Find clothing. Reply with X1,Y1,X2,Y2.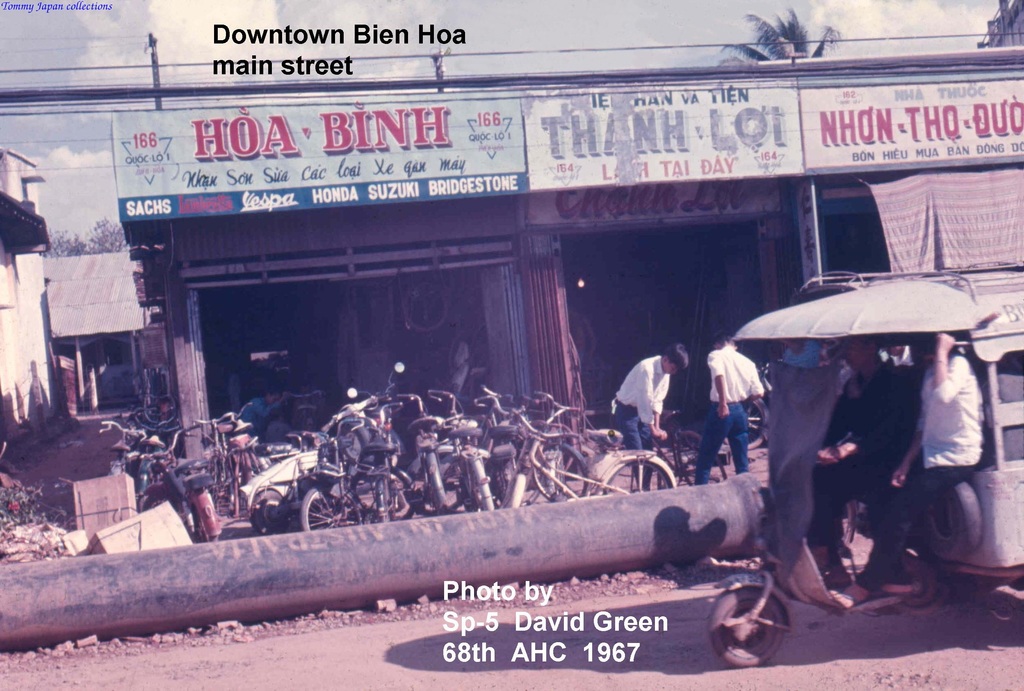
237,396,285,443.
